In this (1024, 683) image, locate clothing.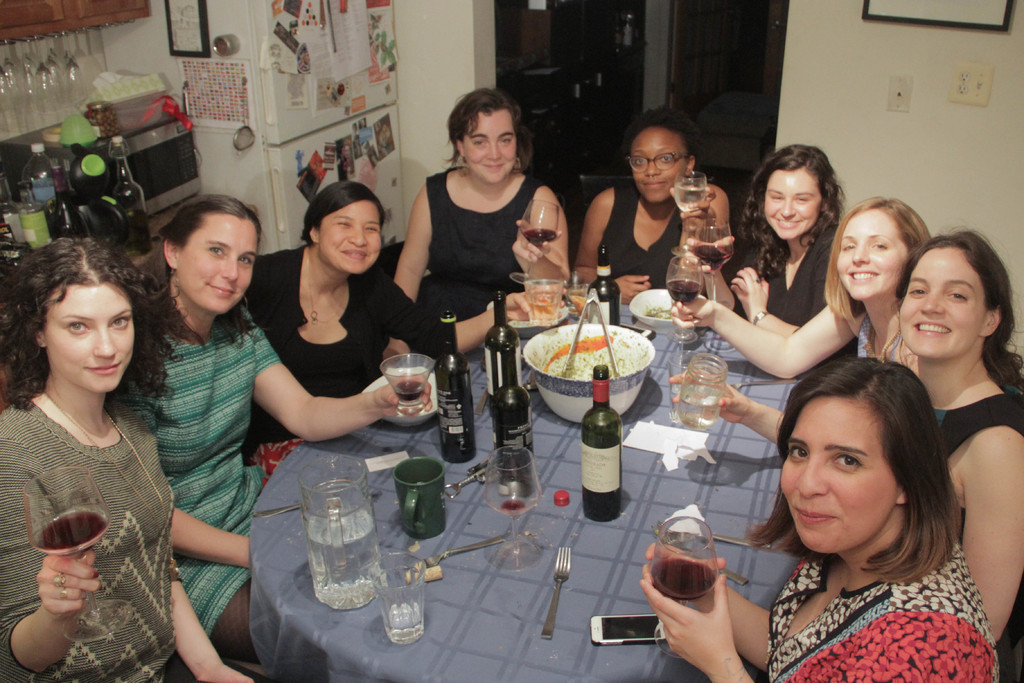
Bounding box: [598, 183, 691, 288].
